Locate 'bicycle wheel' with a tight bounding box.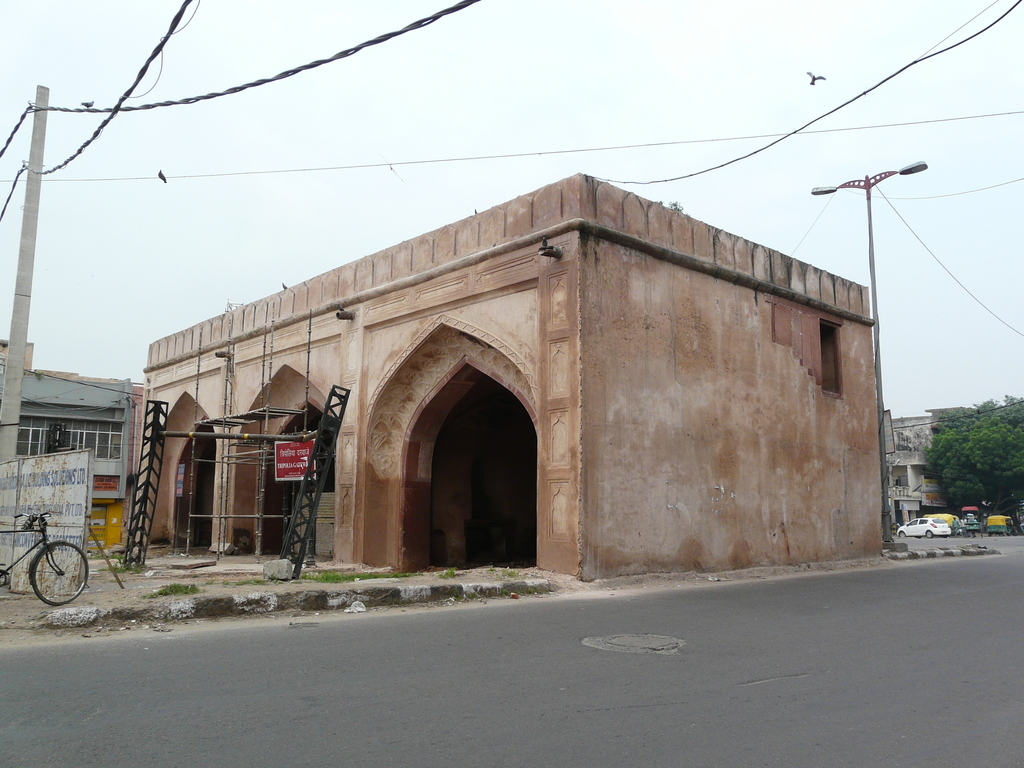
(20,541,79,612).
